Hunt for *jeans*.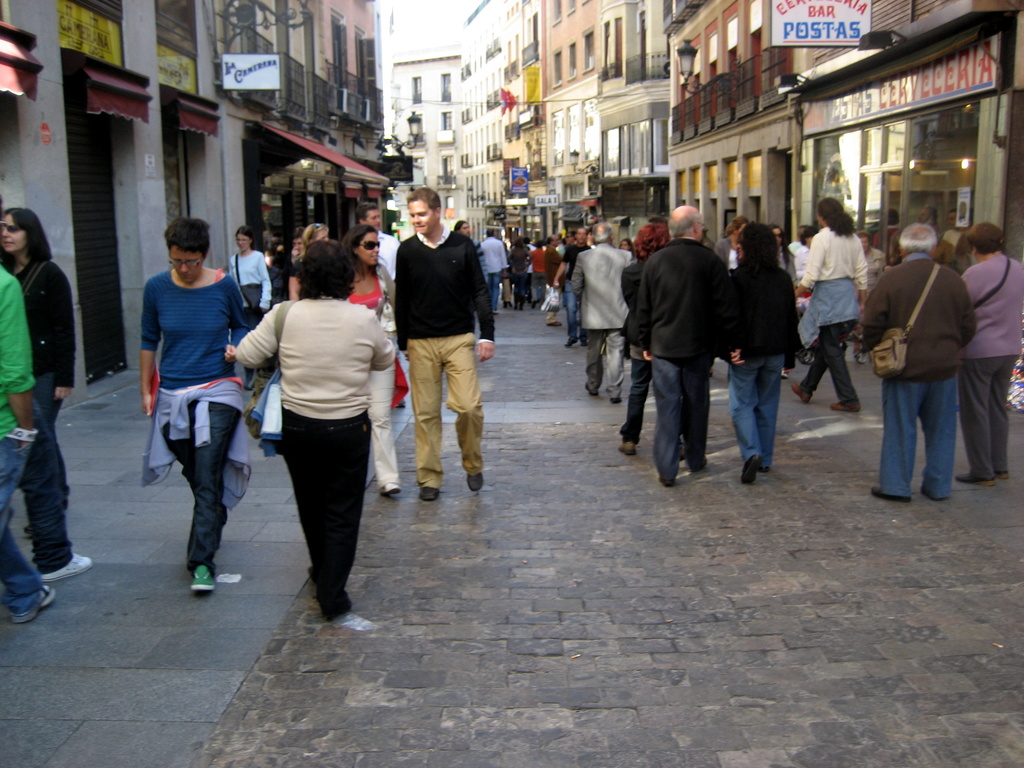
Hunted down at <box>0,435,48,620</box>.
